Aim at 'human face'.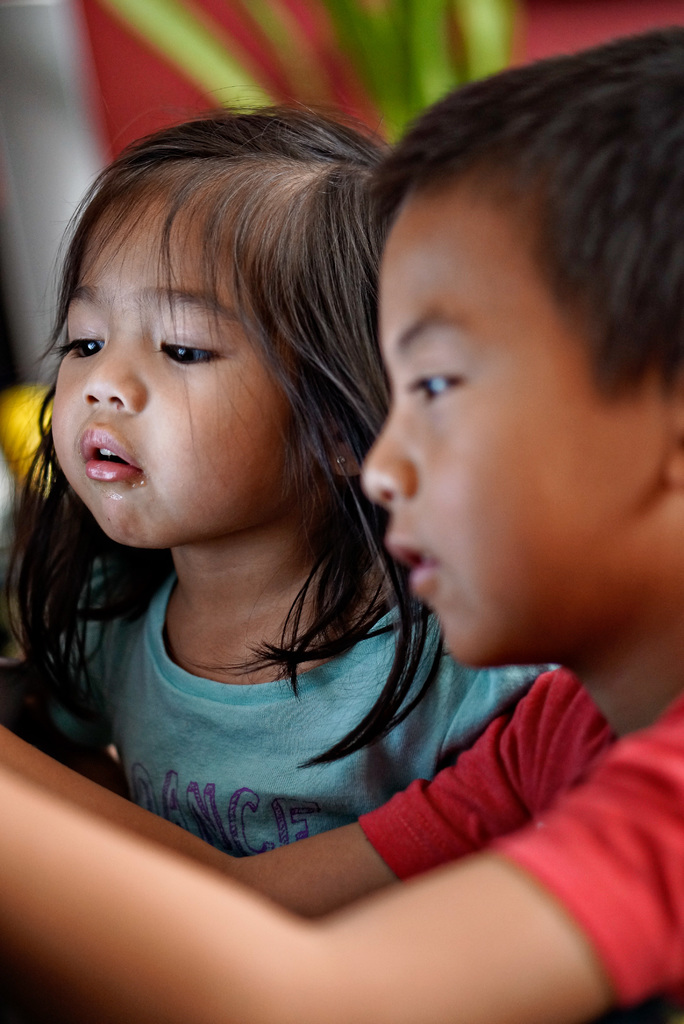
Aimed at x1=359, y1=173, x2=678, y2=669.
